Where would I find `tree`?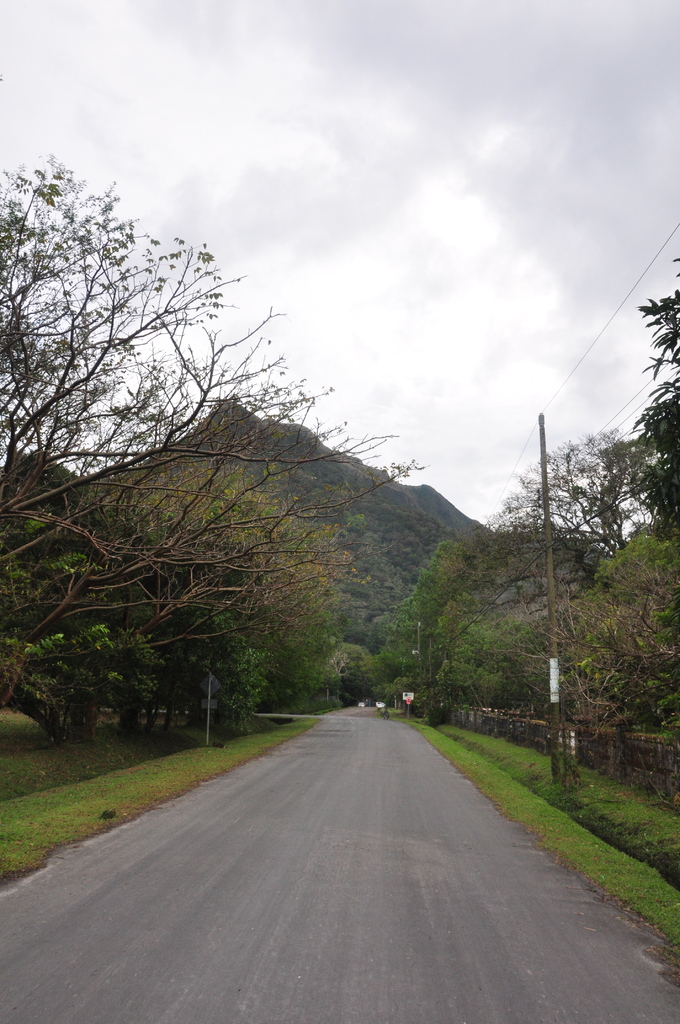
At bbox=[408, 522, 598, 717].
